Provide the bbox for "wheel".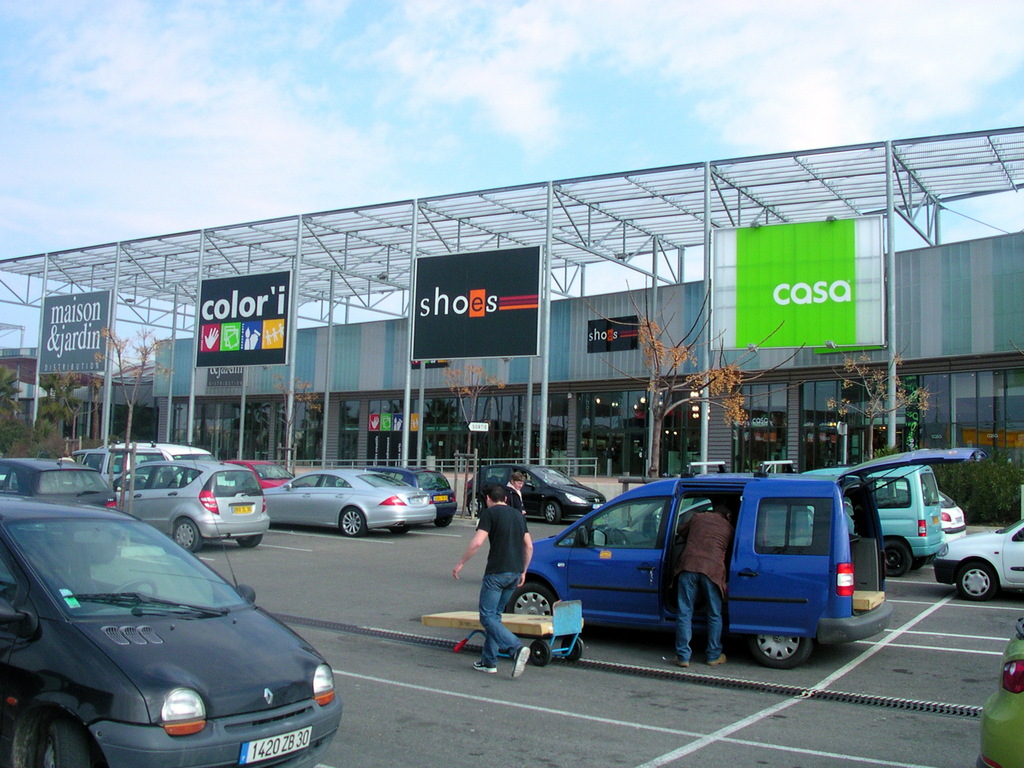
(x1=562, y1=636, x2=583, y2=662).
